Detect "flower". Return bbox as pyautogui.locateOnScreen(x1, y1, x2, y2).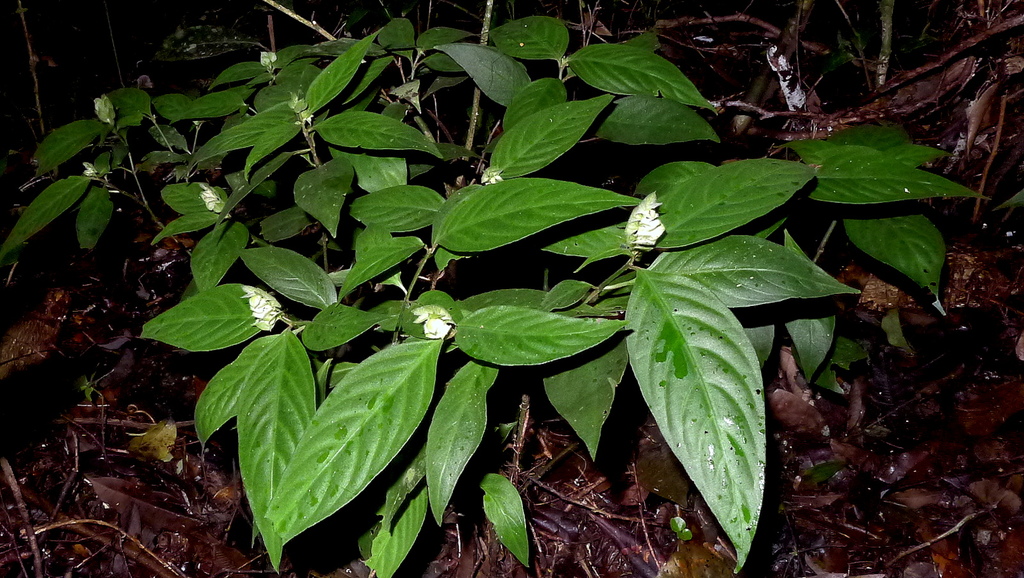
pyautogui.locateOnScreen(409, 312, 454, 340).
